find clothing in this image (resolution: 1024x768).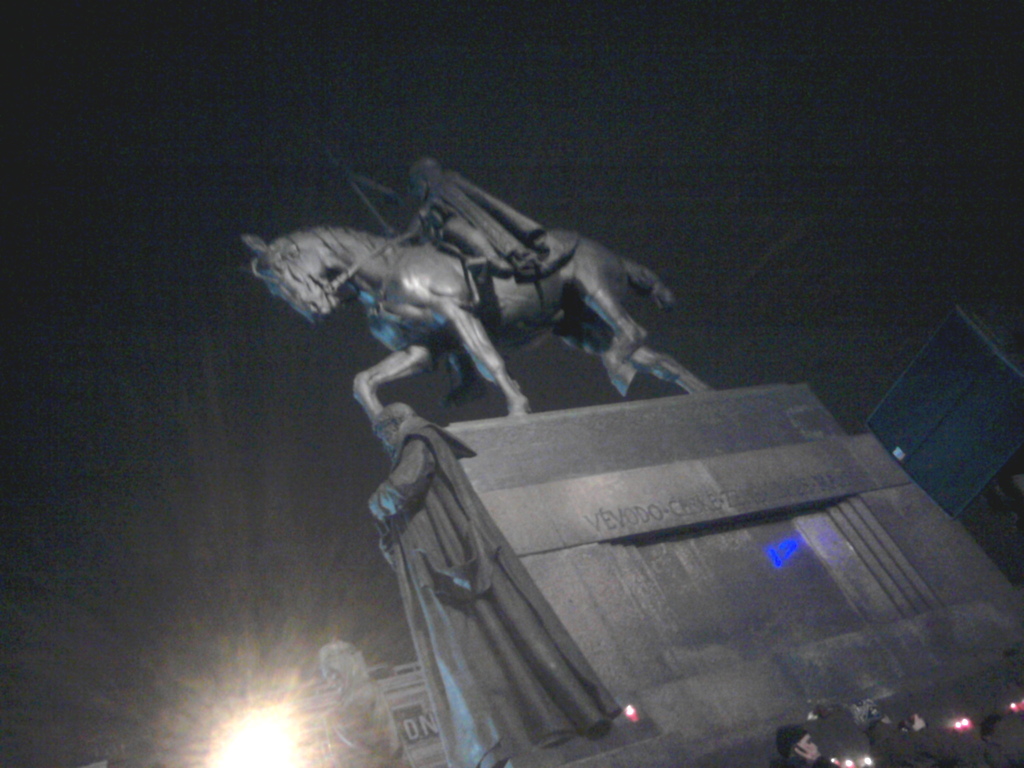
<bbox>771, 755, 837, 767</bbox>.
